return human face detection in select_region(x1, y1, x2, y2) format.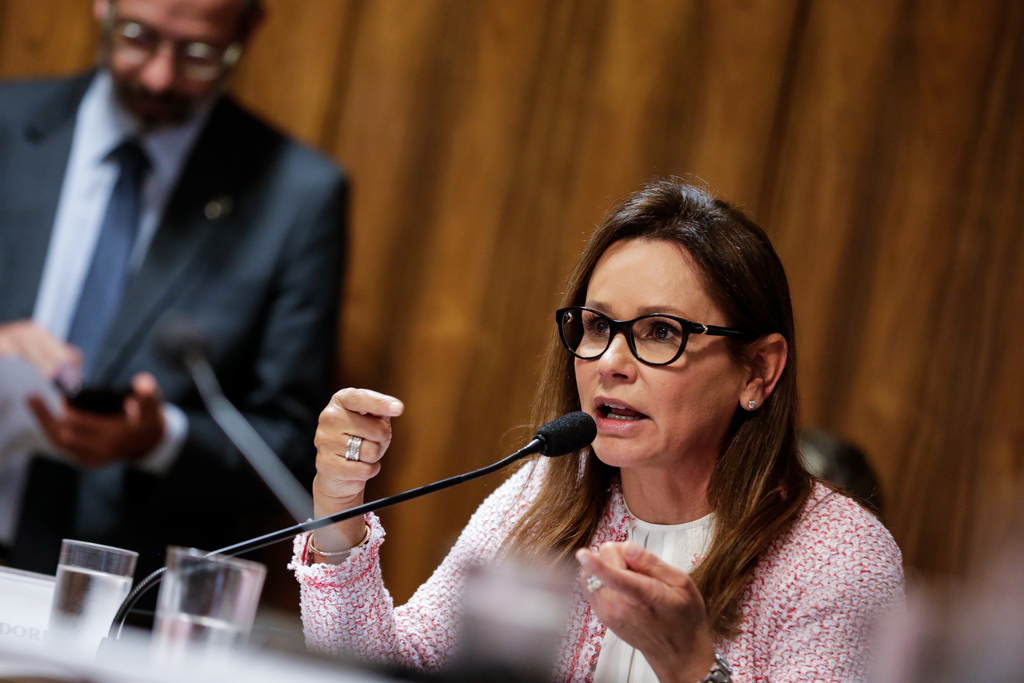
select_region(572, 235, 751, 468).
